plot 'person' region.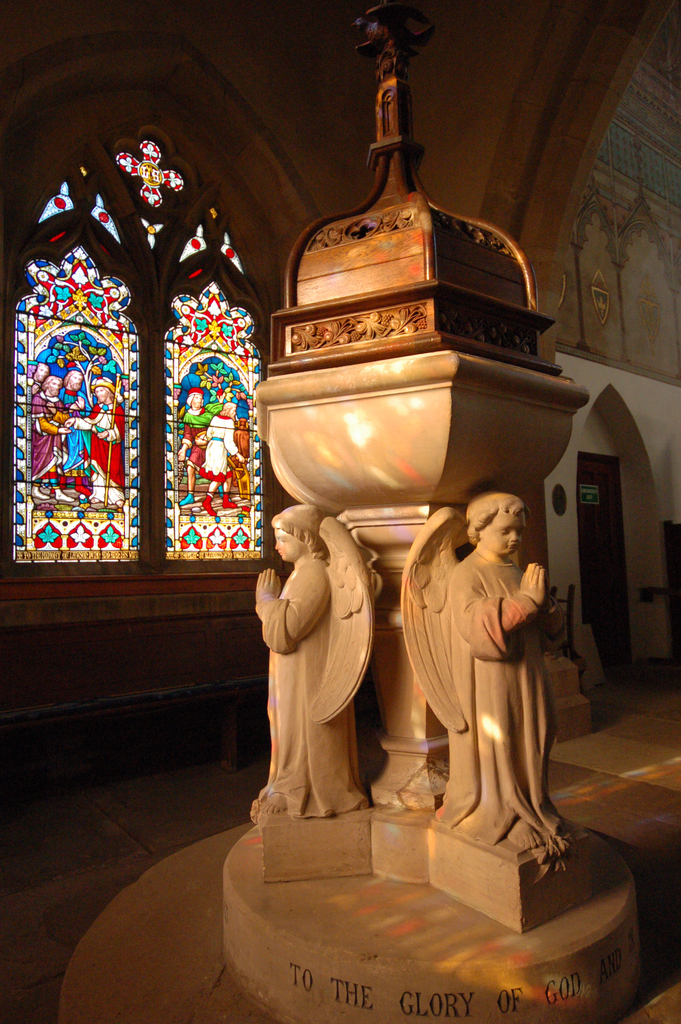
Plotted at BBox(258, 503, 327, 818).
